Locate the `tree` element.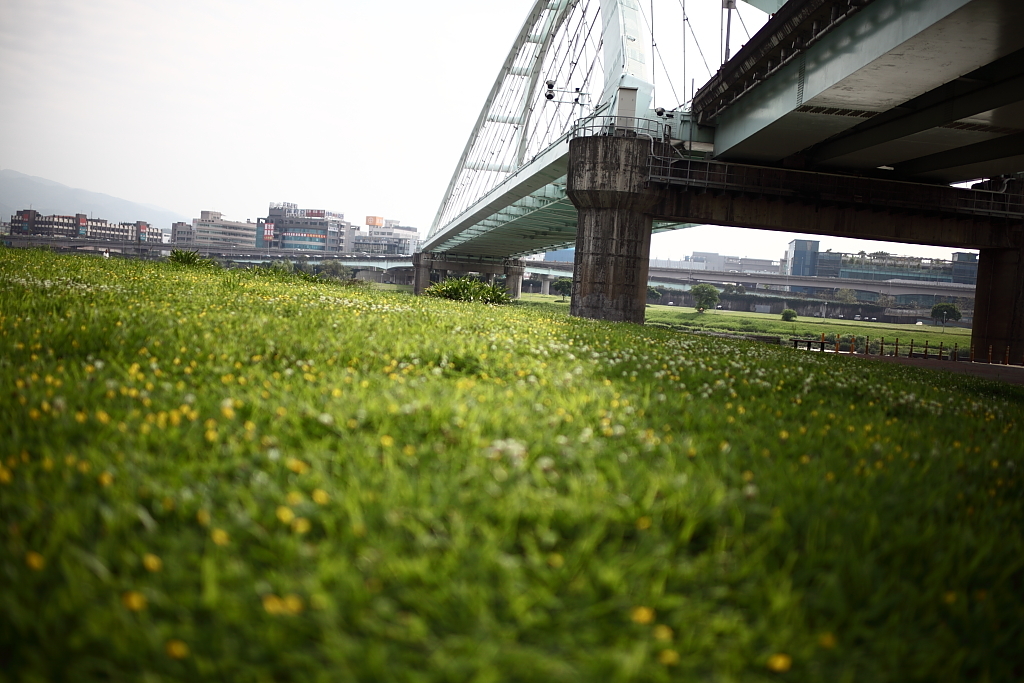
Element bbox: left=691, top=280, right=721, bottom=315.
